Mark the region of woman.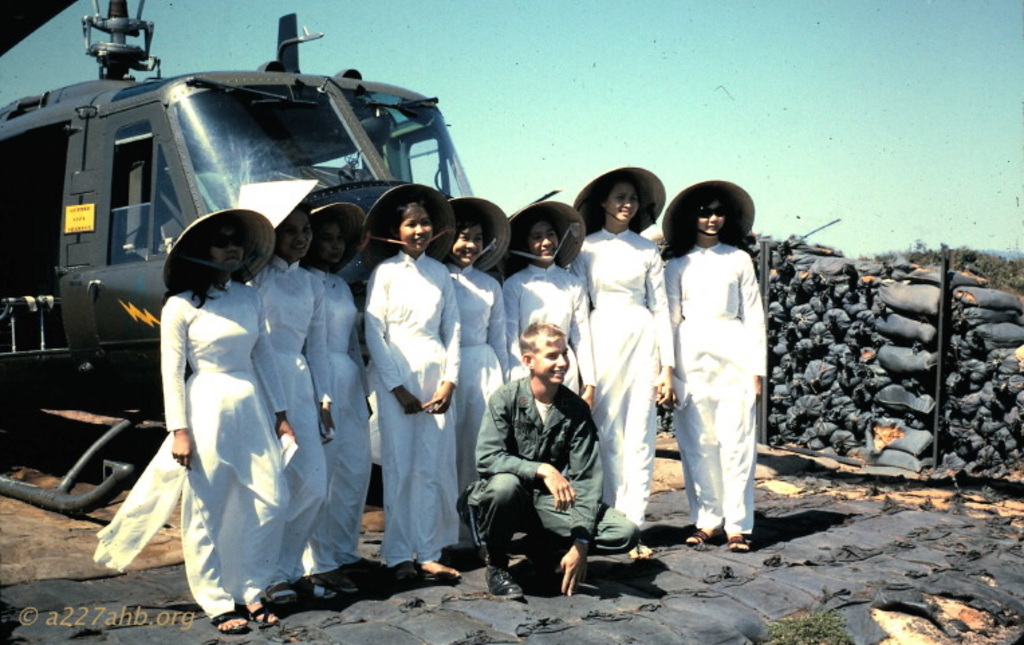
Region: (245, 204, 338, 606).
